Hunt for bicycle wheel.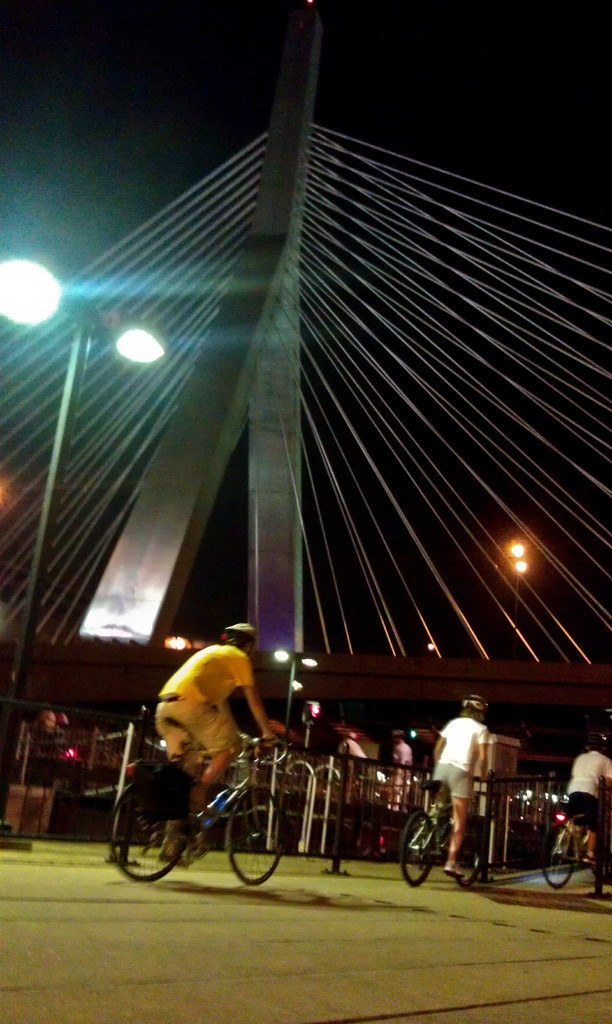
Hunted down at bbox=[590, 824, 611, 881].
